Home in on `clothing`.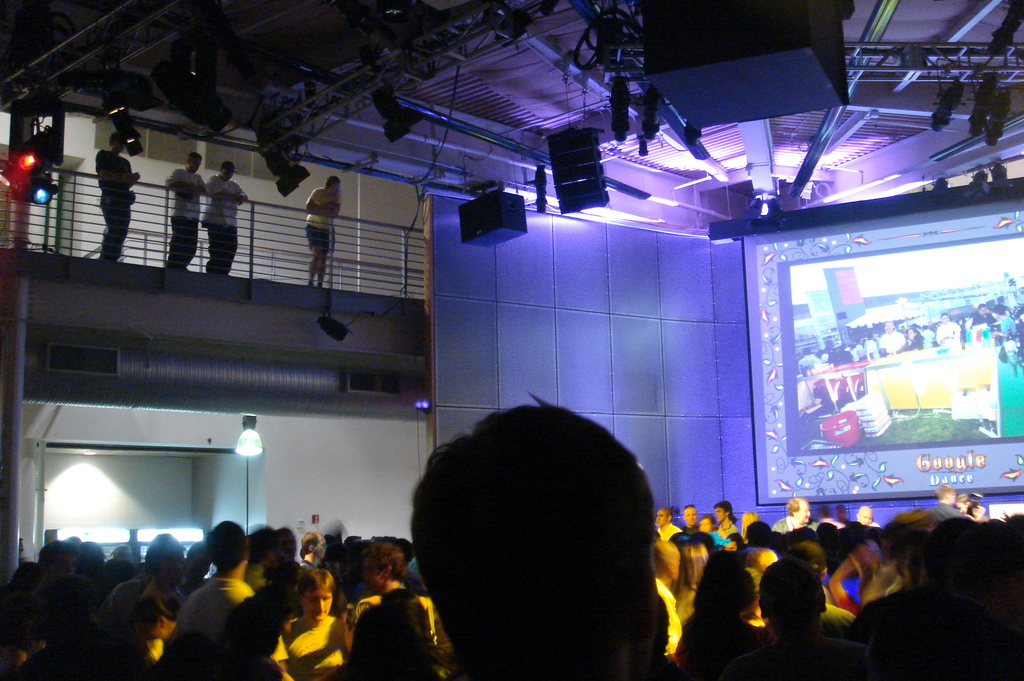
Homed in at 200, 167, 243, 267.
